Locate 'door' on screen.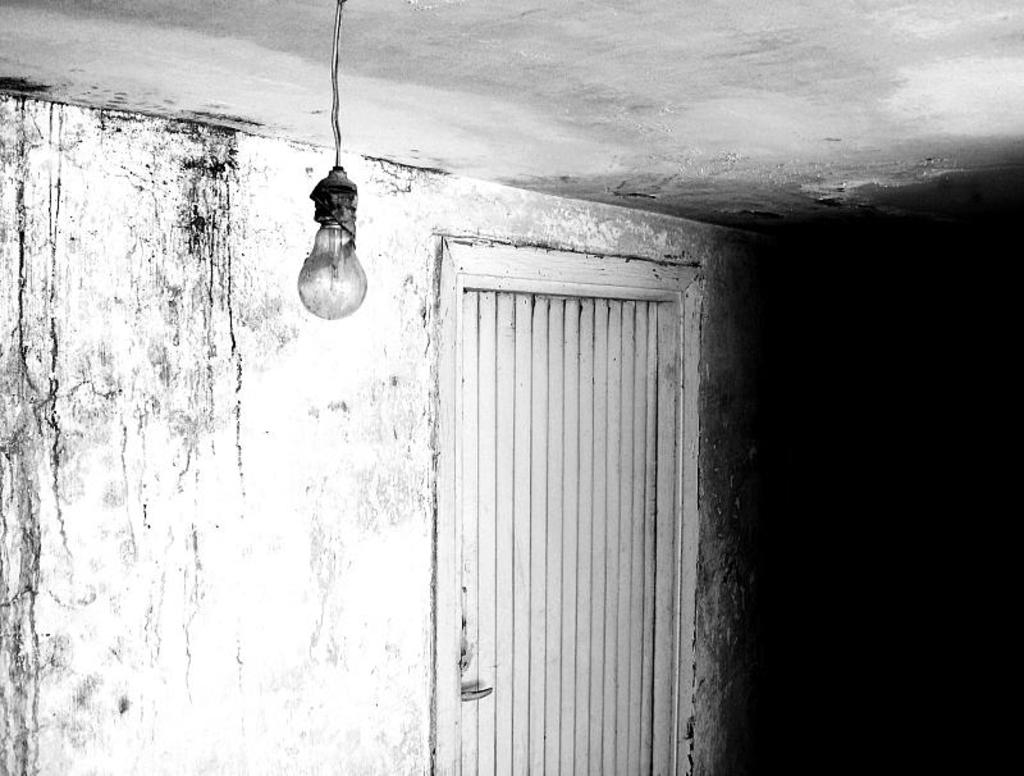
On screen at x1=419 y1=215 x2=719 y2=749.
